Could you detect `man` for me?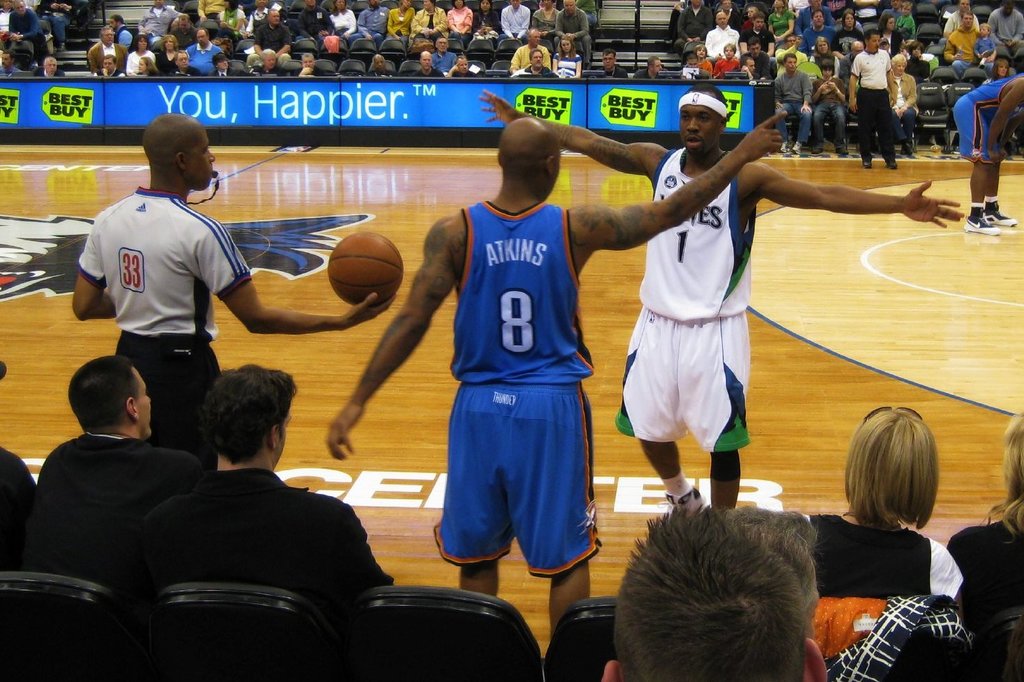
Detection result: box=[141, 360, 399, 642].
